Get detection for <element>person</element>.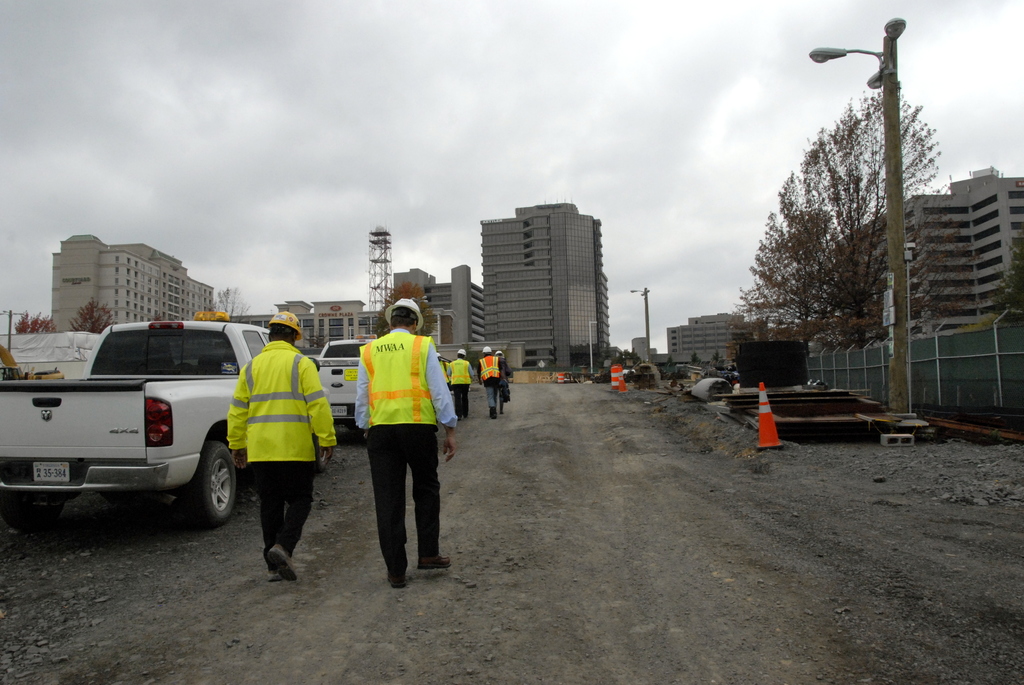
Detection: 481, 345, 505, 411.
